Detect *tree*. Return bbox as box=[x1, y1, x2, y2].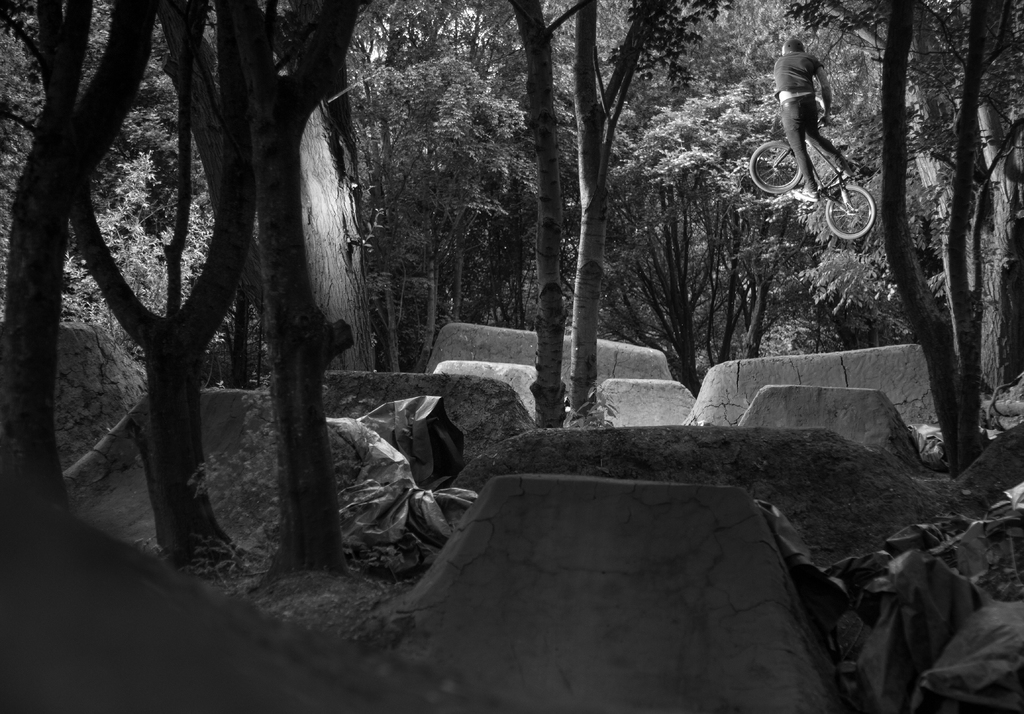
box=[826, 0, 1020, 480].
